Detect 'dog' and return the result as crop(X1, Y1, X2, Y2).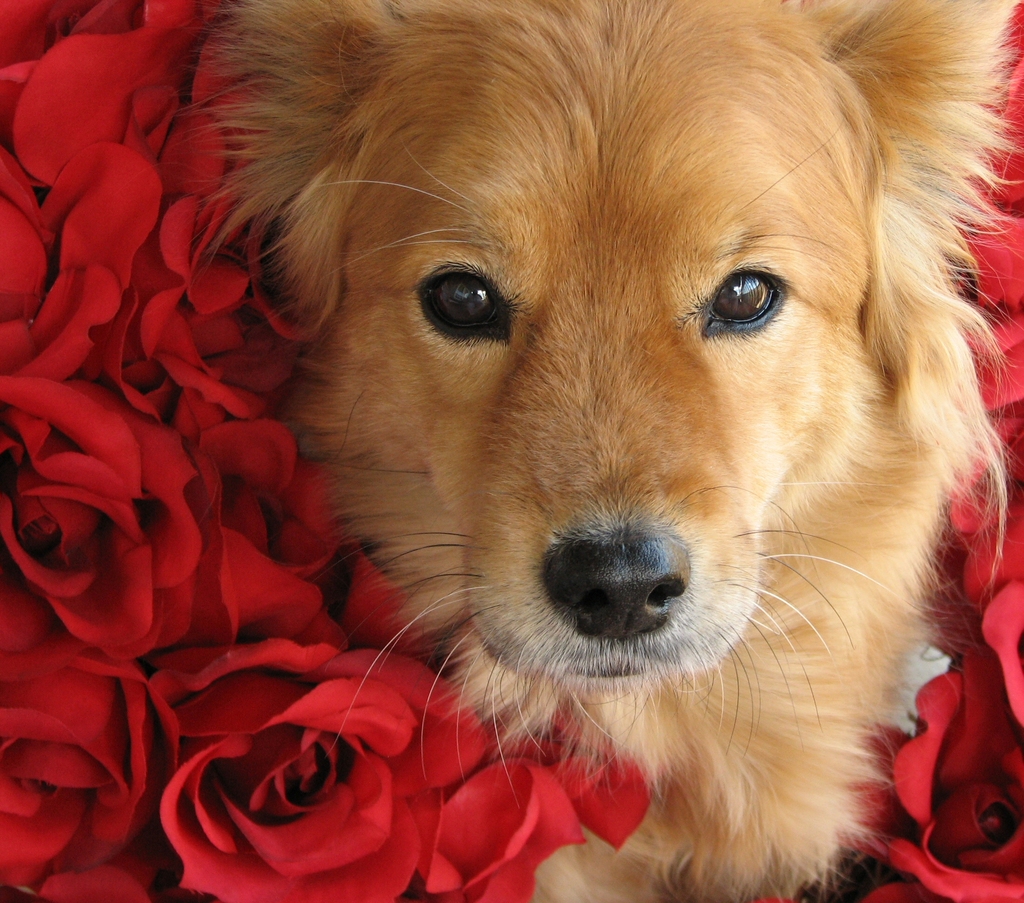
crop(179, 0, 1023, 902).
